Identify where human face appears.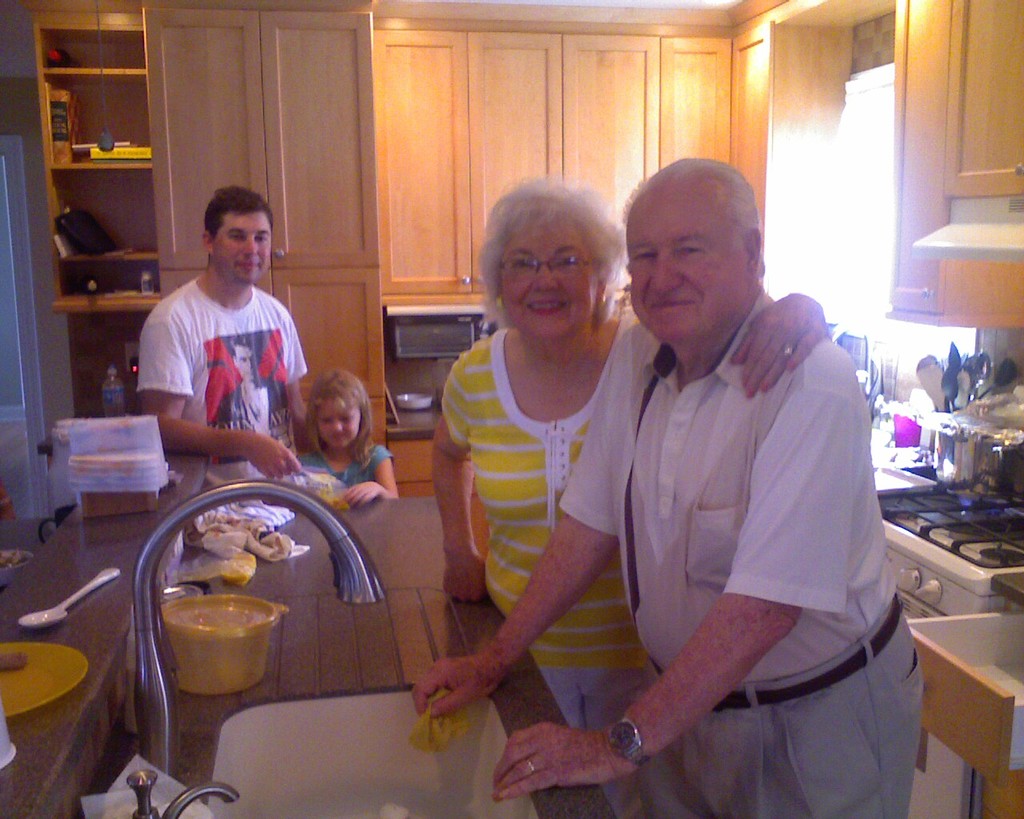
Appears at rect(498, 222, 594, 337).
